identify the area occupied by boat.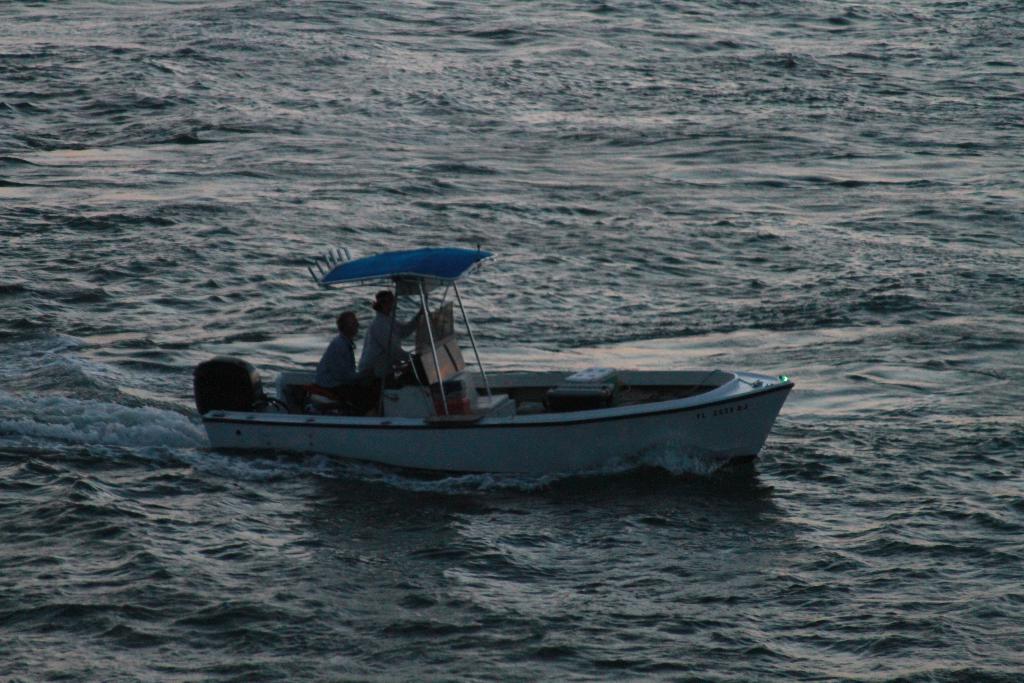
Area: l=195, t=242, r=836, b=485.
